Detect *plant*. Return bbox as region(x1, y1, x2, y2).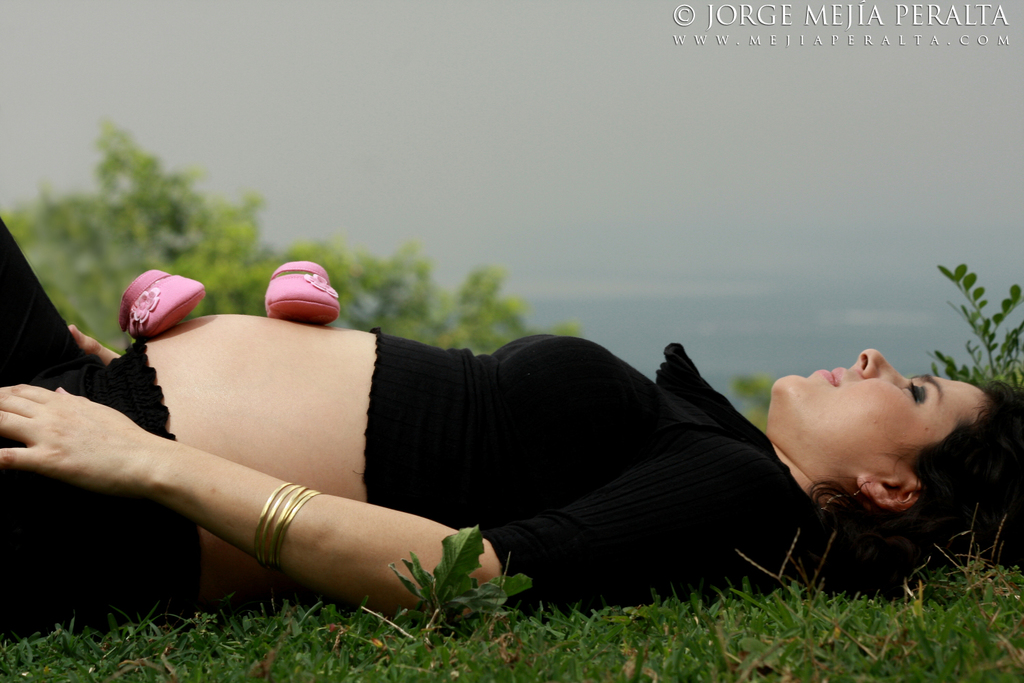
region(918, 536, 1023, 593).
